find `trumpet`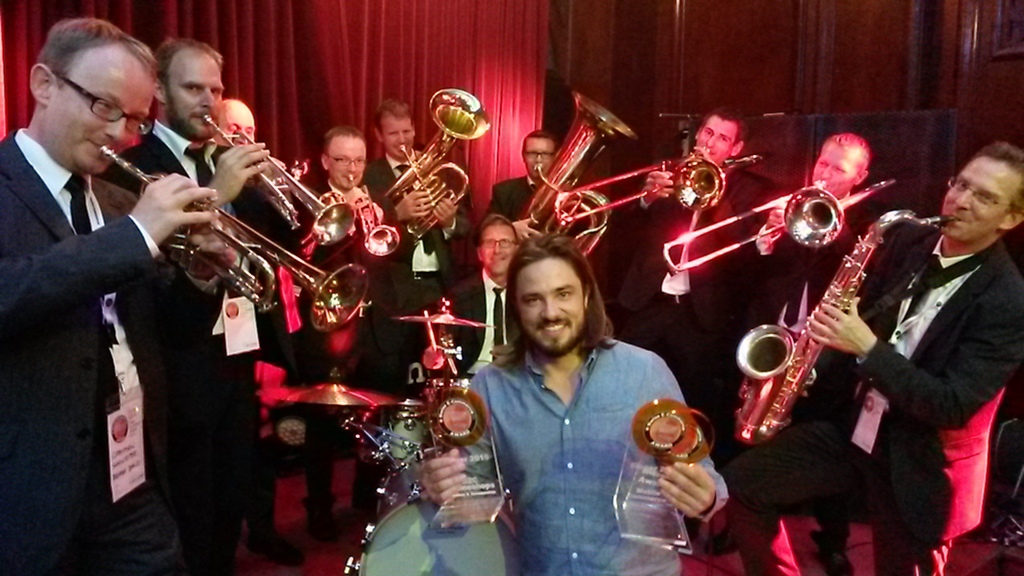
517, 89, 642, 258
